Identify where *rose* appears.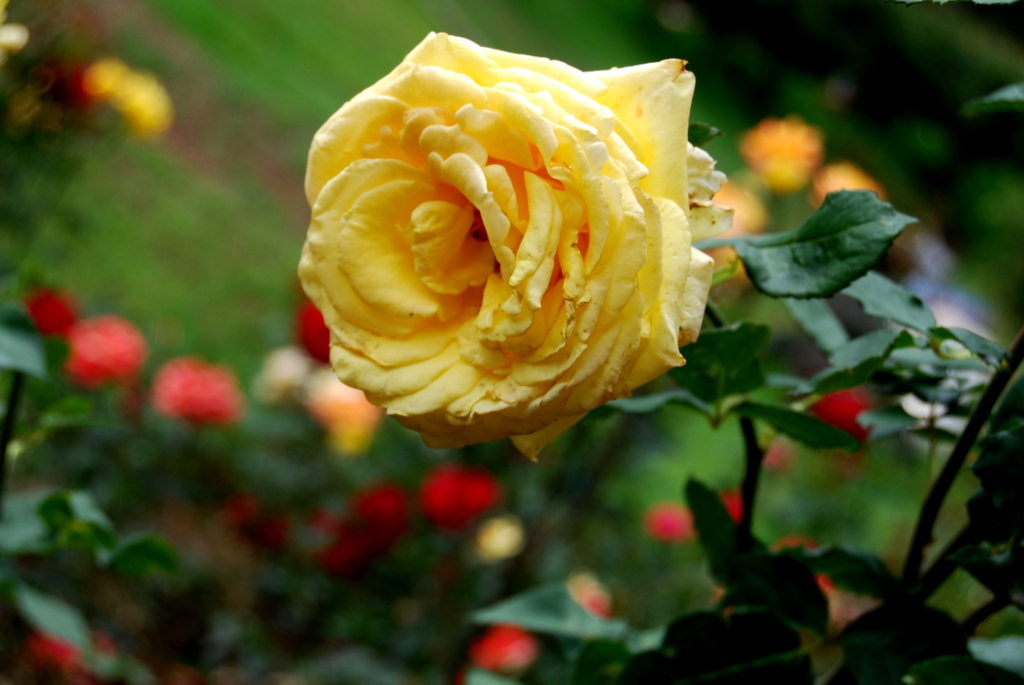
Appears at BBox(297, 29, 734, 464).
